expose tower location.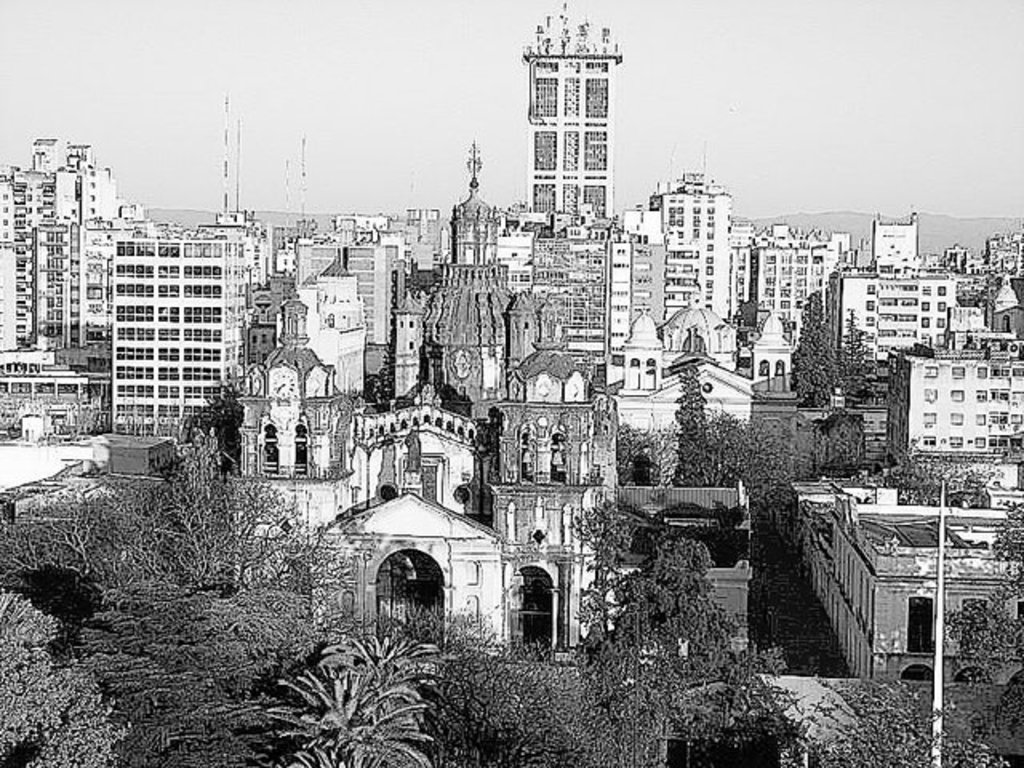
Exposed at rect(112, 235, 235, 430).
